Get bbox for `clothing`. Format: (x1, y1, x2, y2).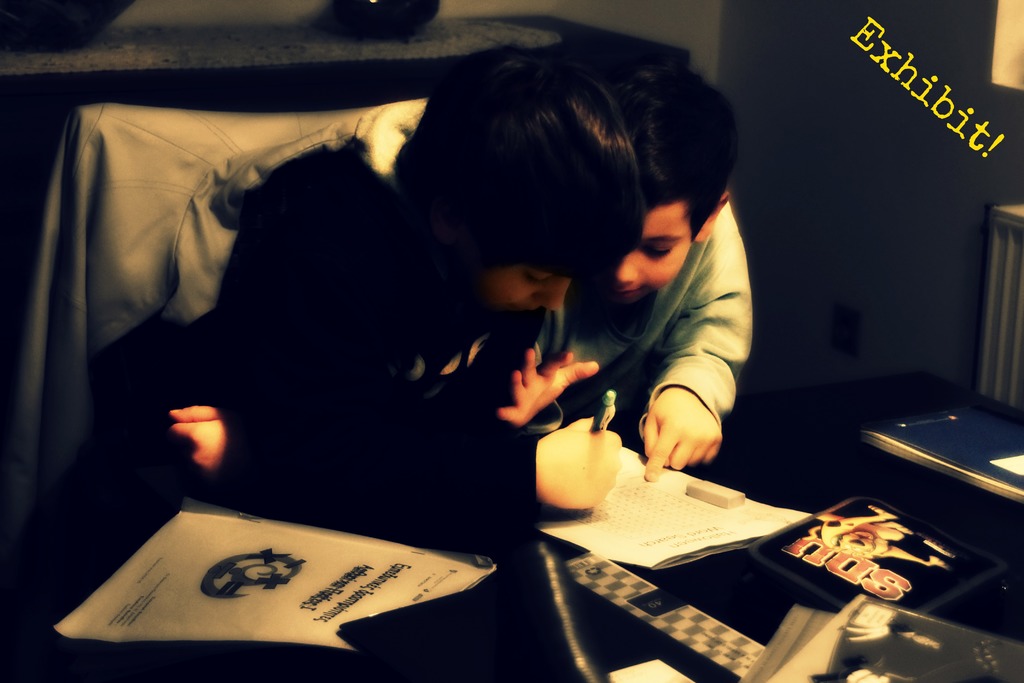
(167, 137, 533, 523).
